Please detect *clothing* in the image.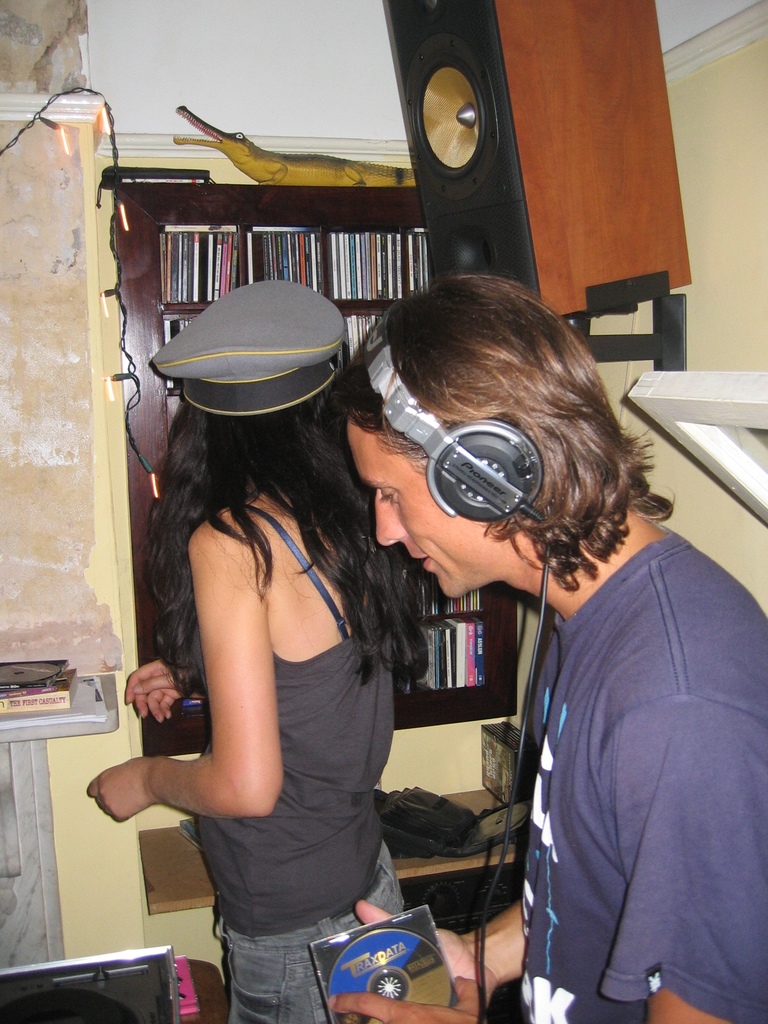
(x1=193, y1=473, x2=403, y2=1023).
